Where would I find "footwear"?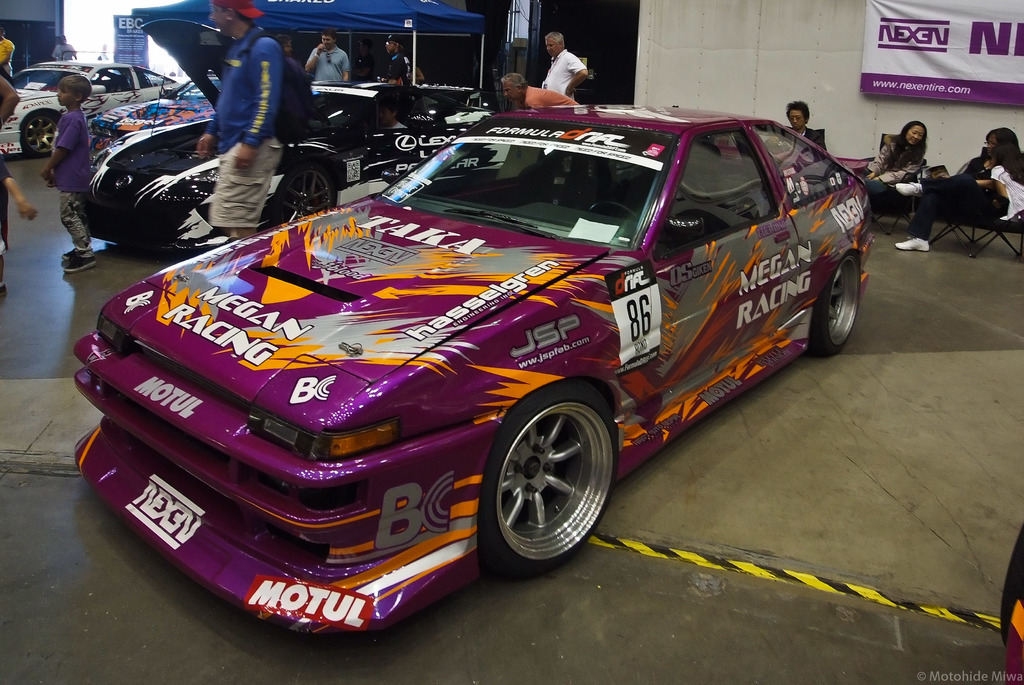
At crop(897, 180, 927, 198).
